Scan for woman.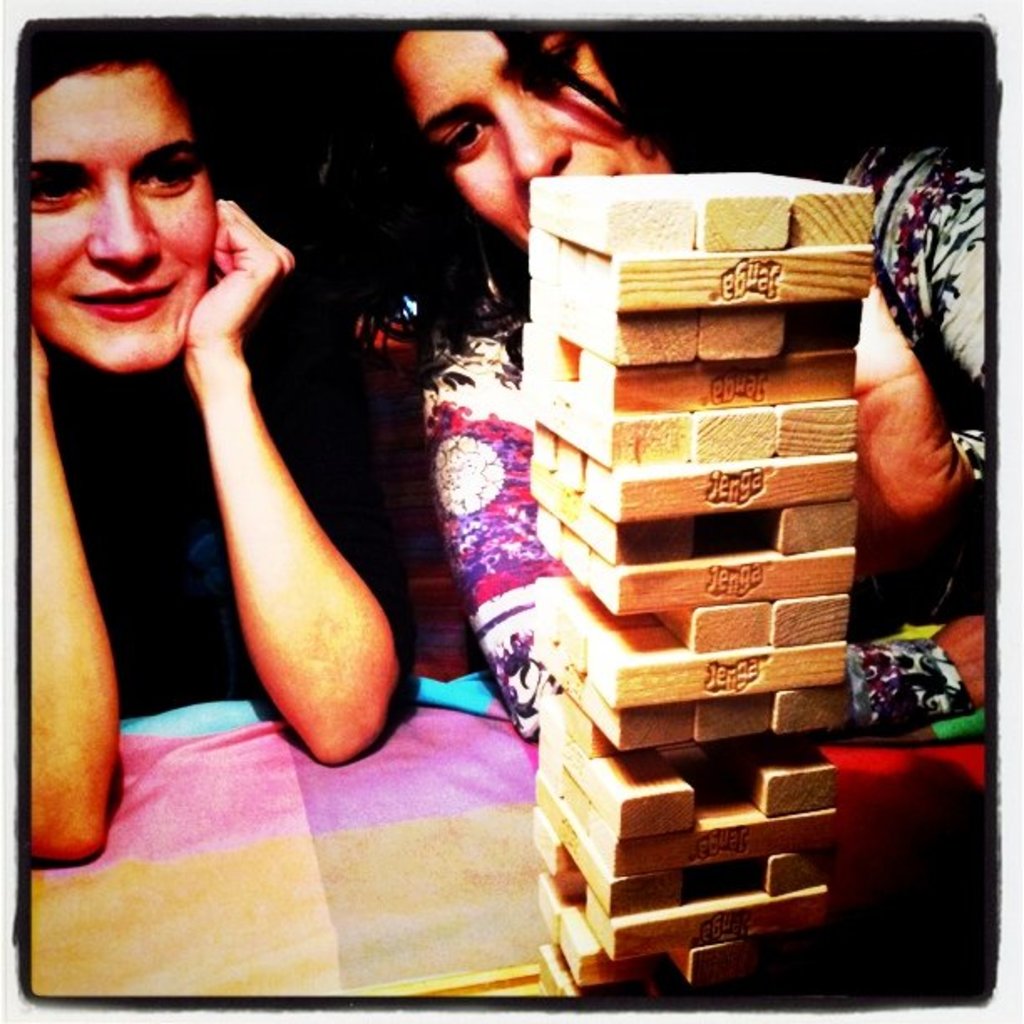
Scan result: Rect(28, 17, 445, 840).
